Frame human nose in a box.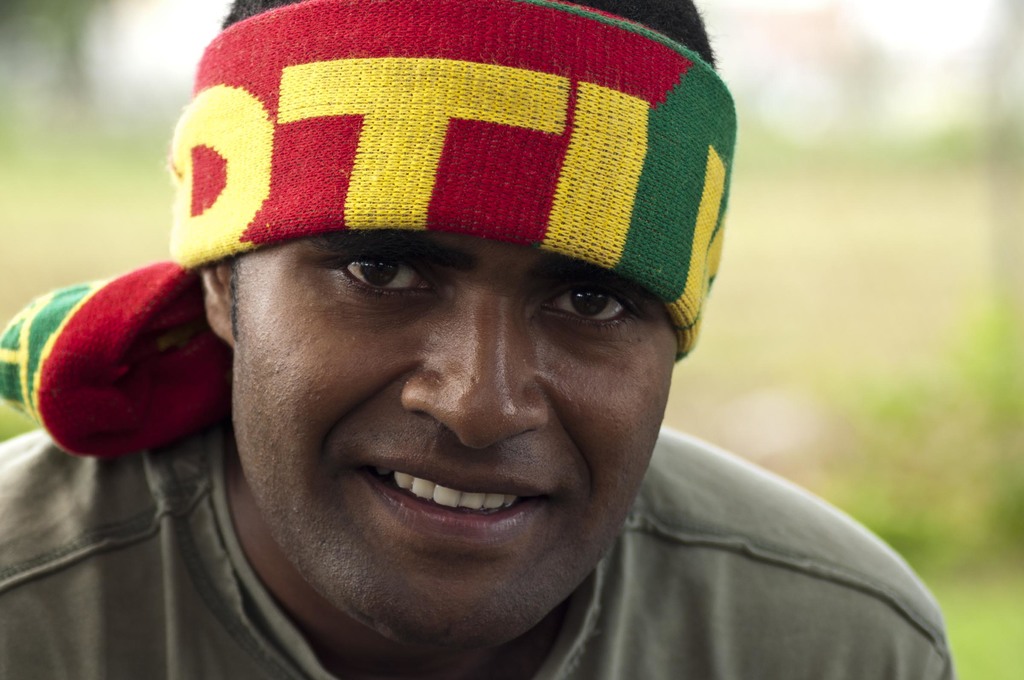
399,296,548,449.
